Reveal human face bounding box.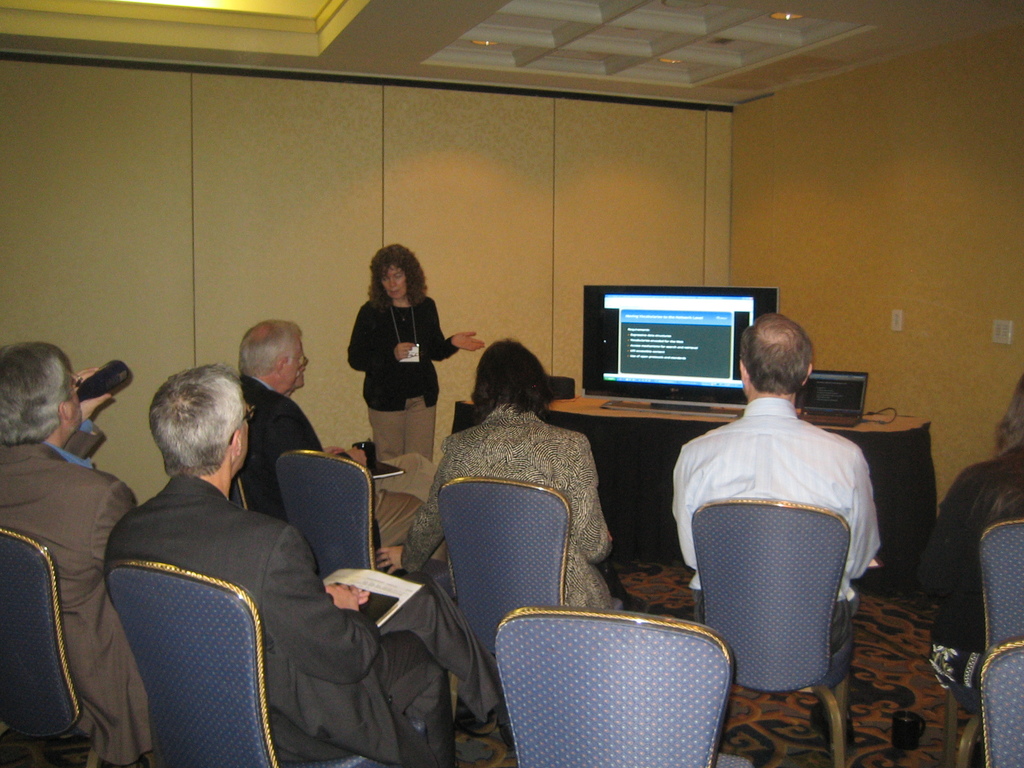
Revealed: 287 344 305 383.
